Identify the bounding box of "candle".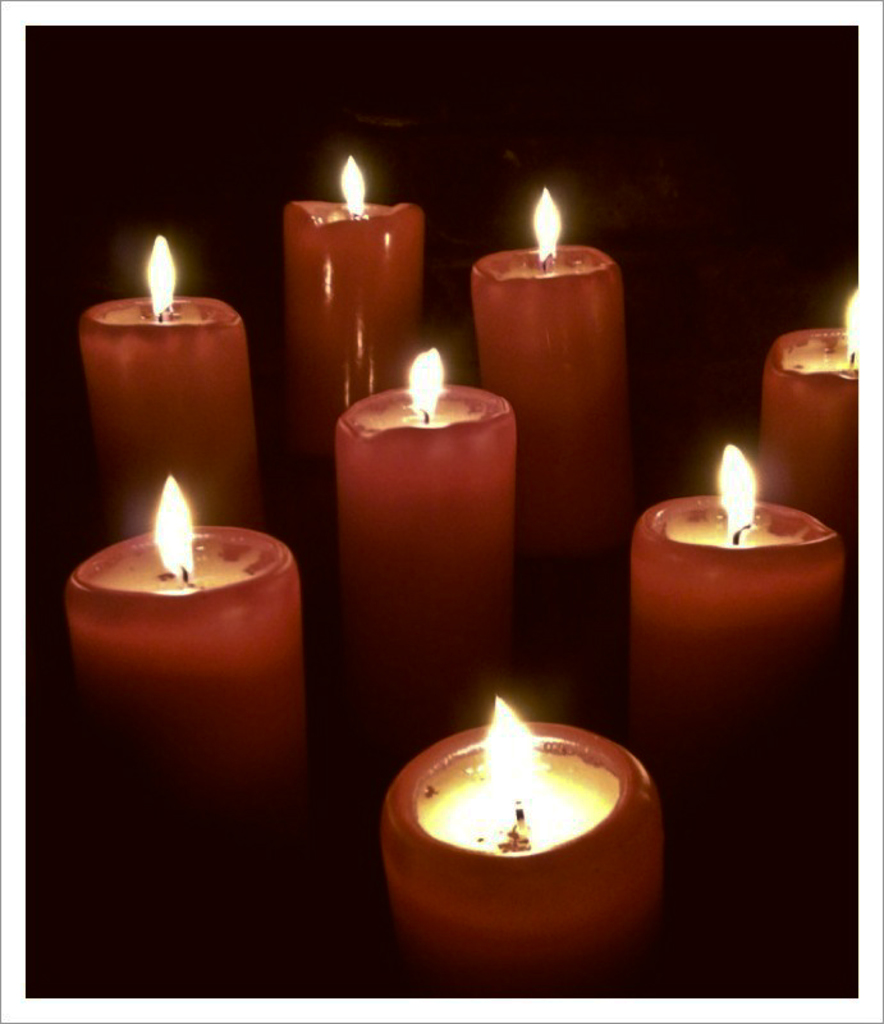
{"x1": 79, "y1": 215, "x2": 261, "y2": 529}.
